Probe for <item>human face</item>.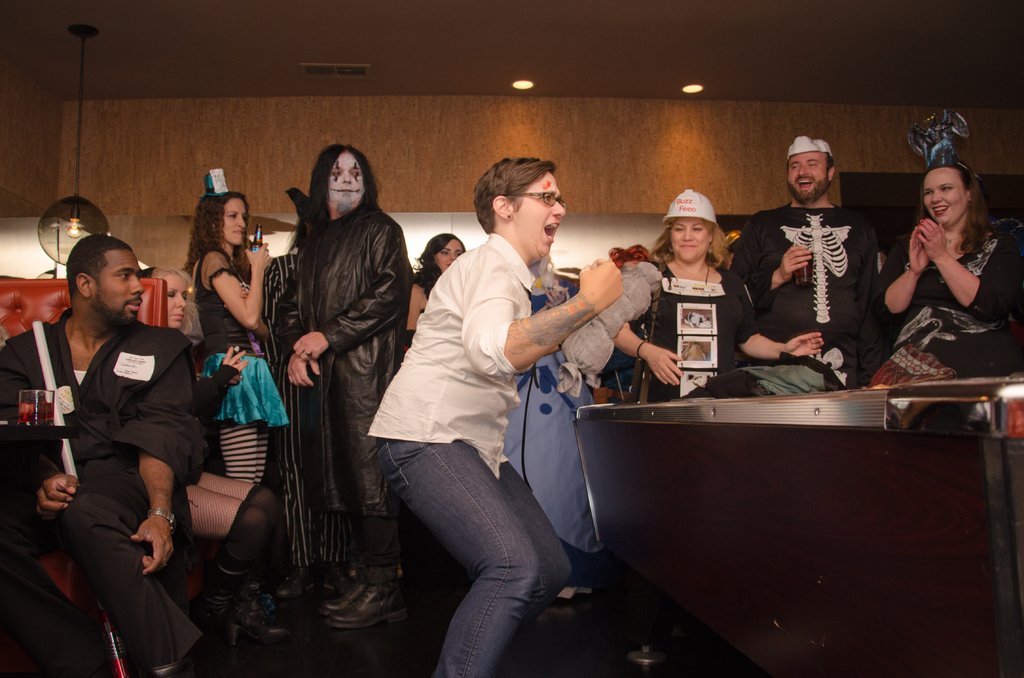
Probe result: crop(786, 150, 829, 204).
